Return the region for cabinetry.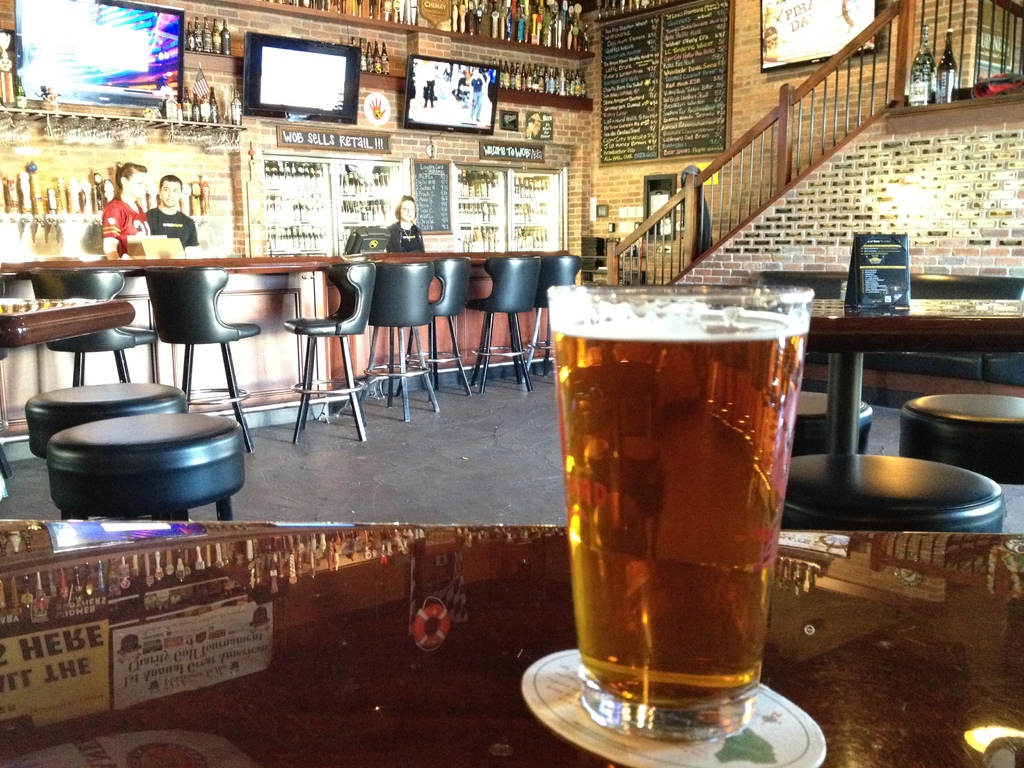
region(449, 36, 592, 99).
